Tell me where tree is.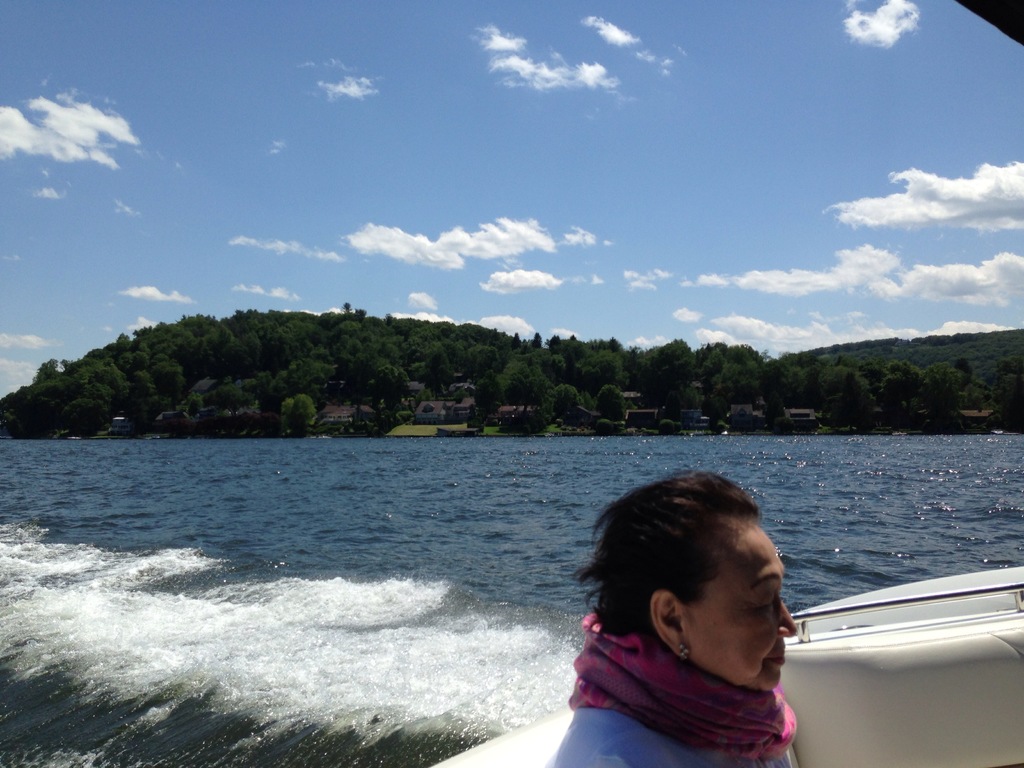
tree is at [x1=419, y1=348, x2=455, y2=401].
